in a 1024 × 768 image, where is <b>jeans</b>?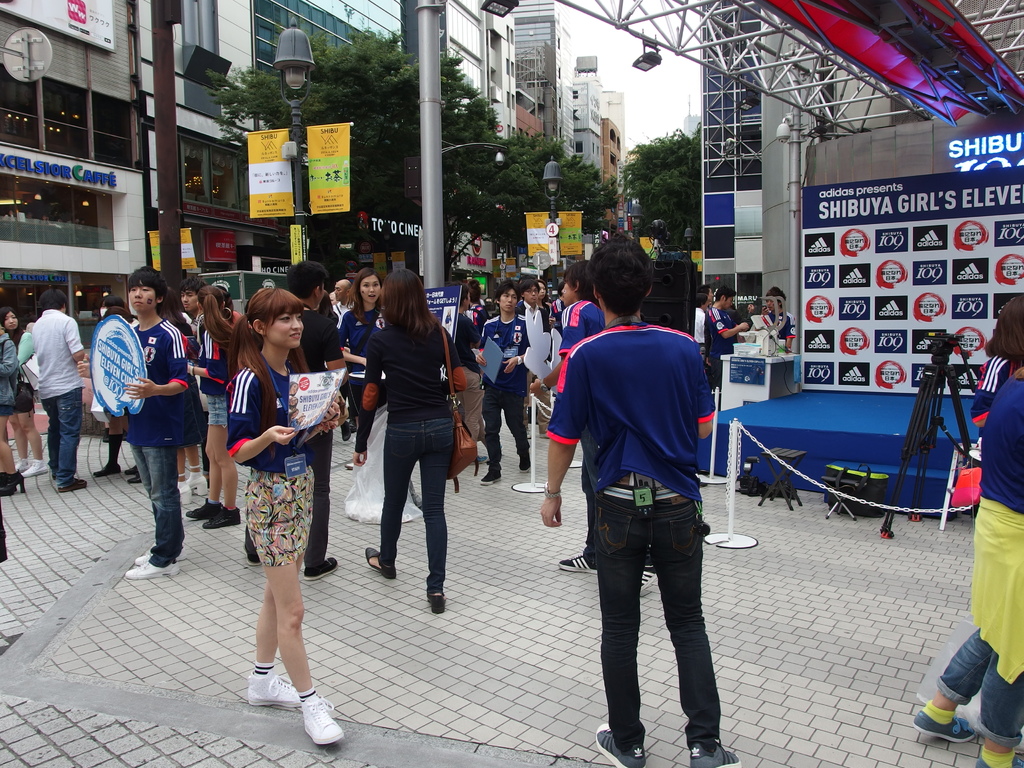
707,355,721,386.
